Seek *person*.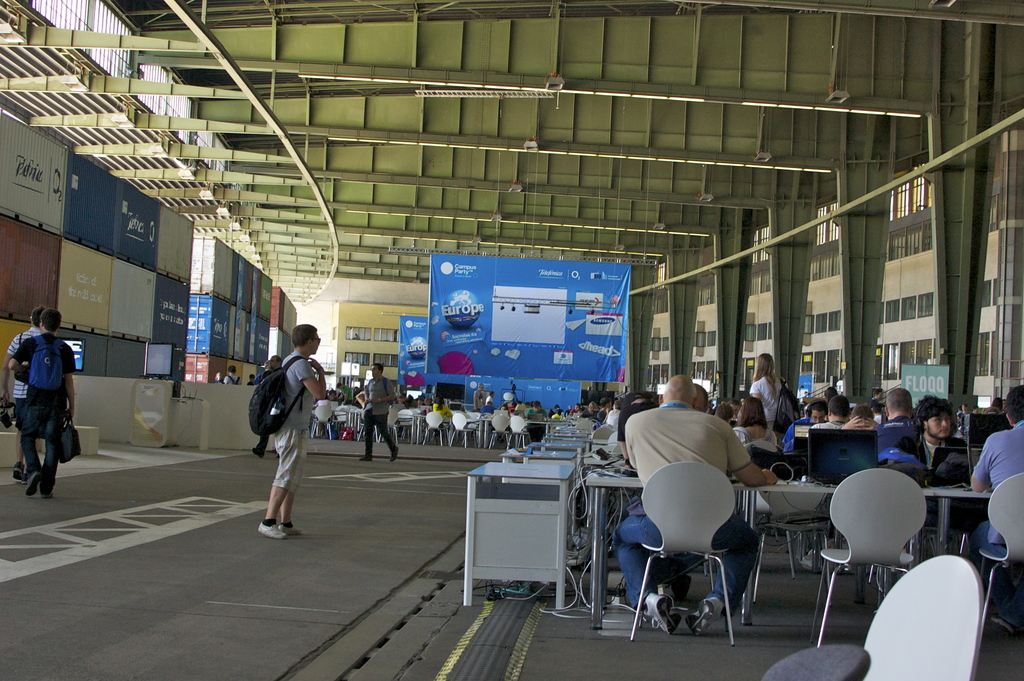
region(423, 395, 452, 425).
